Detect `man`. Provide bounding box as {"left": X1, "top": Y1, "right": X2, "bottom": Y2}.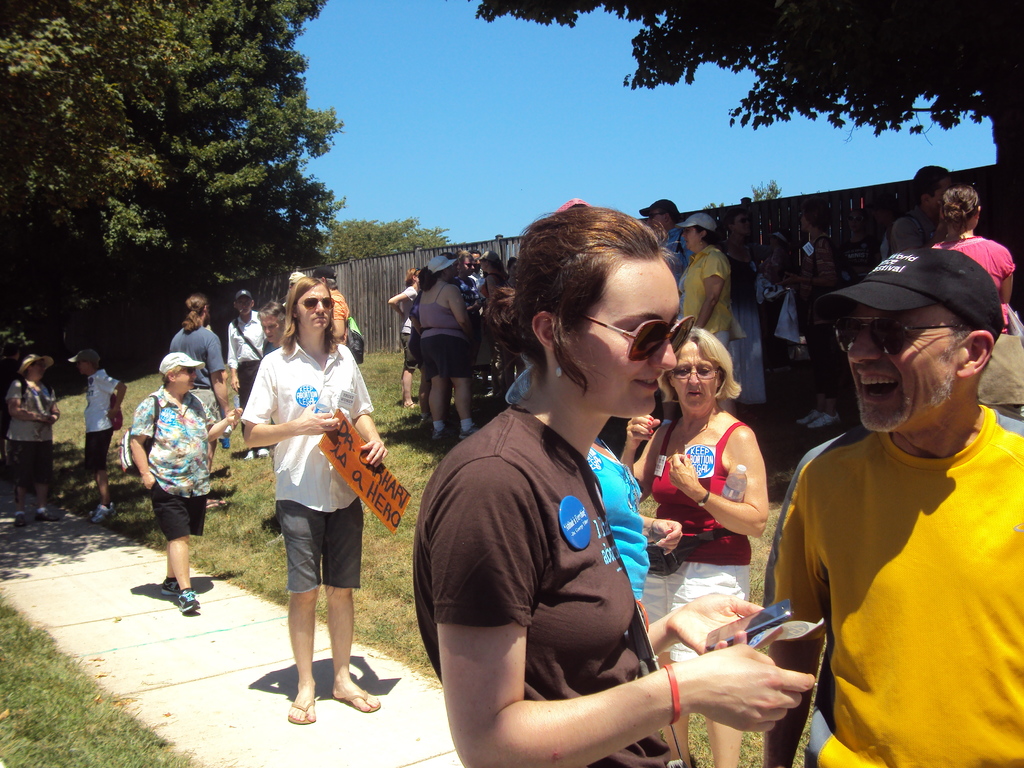
{"left": 260, "top": 300, "right": 289, "bottom": 351}.
